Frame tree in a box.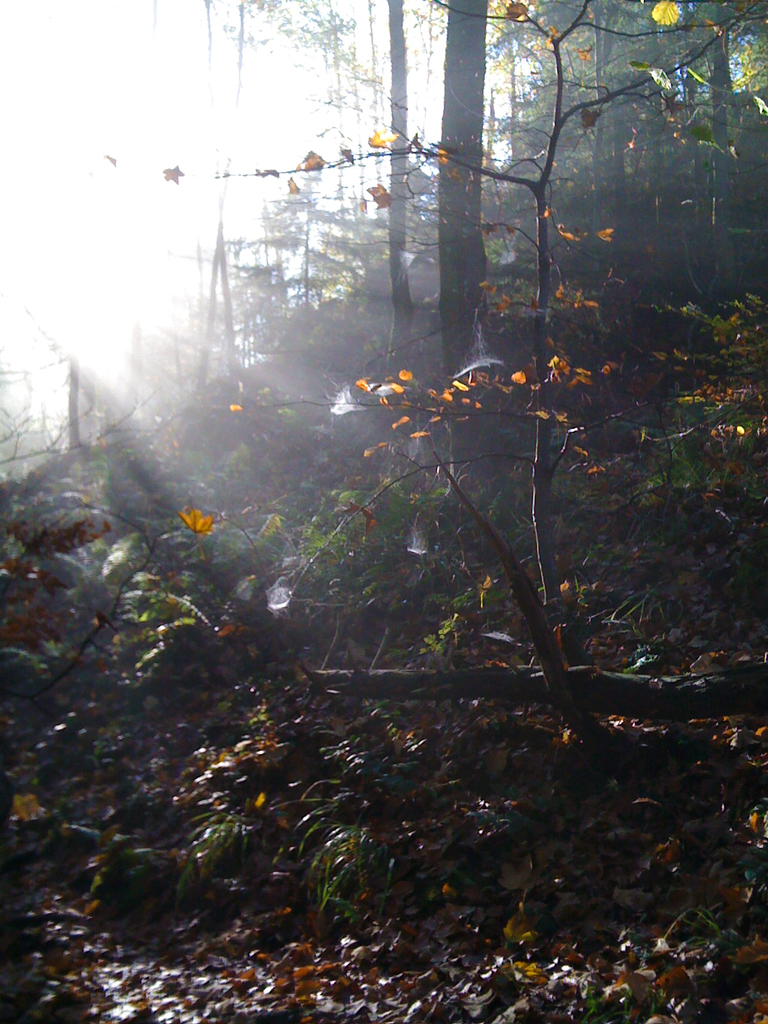
bbox=(436, 0, 492, 374).
